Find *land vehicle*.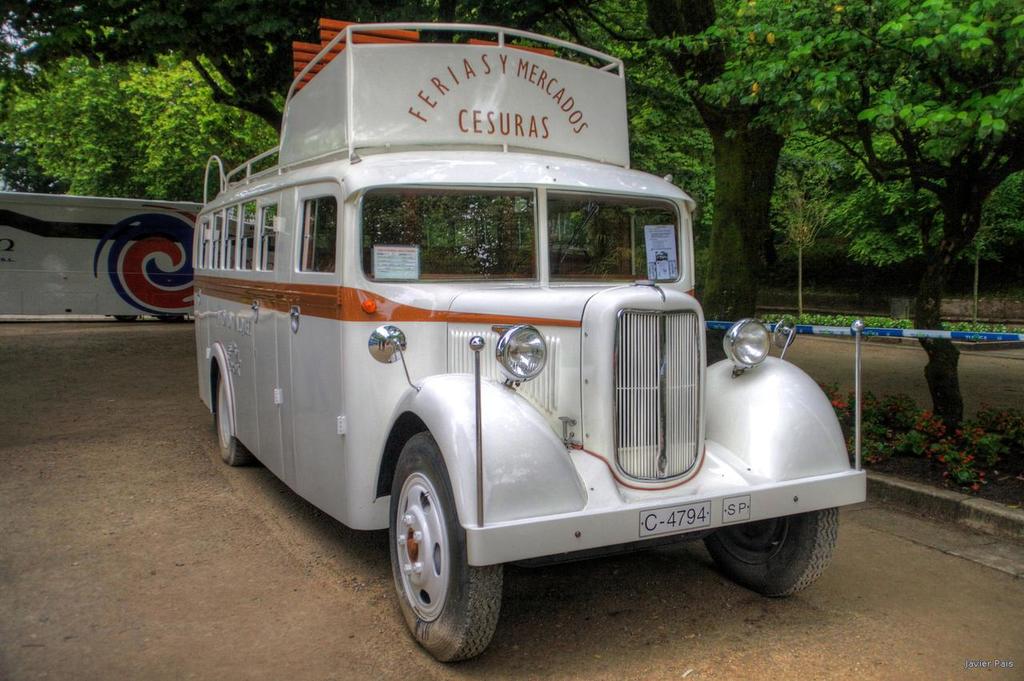
<box>186,48,802,644</box>.
